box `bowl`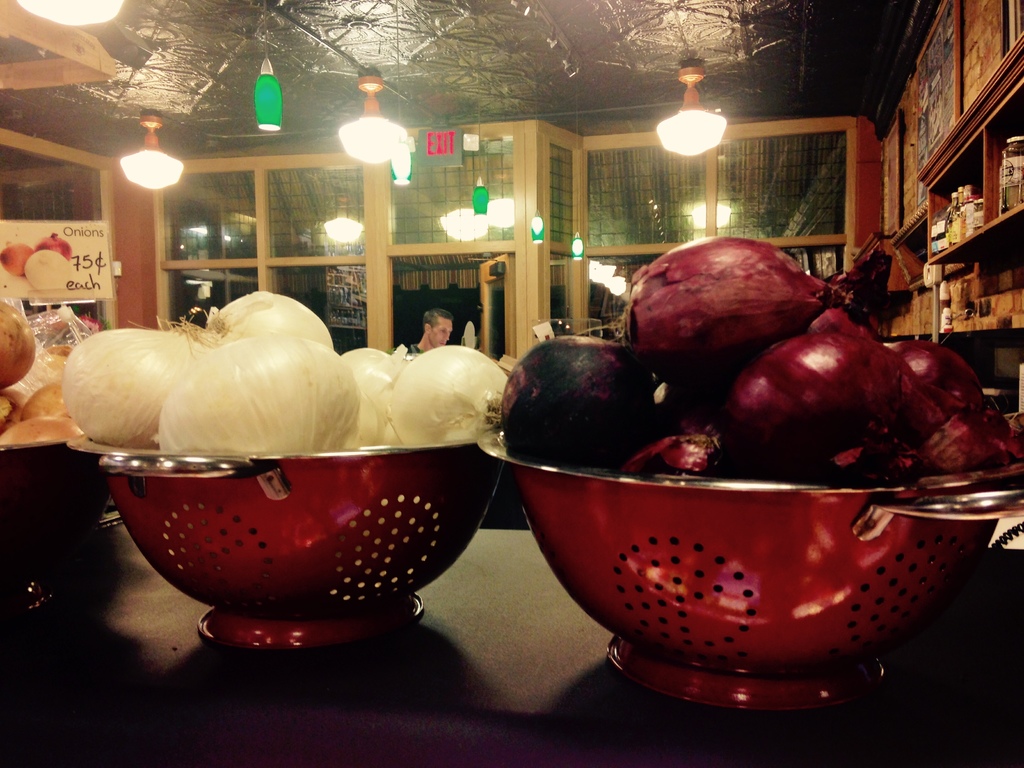
{"left": 477, "top": 423, "right": 1023, "bottom": 713}
